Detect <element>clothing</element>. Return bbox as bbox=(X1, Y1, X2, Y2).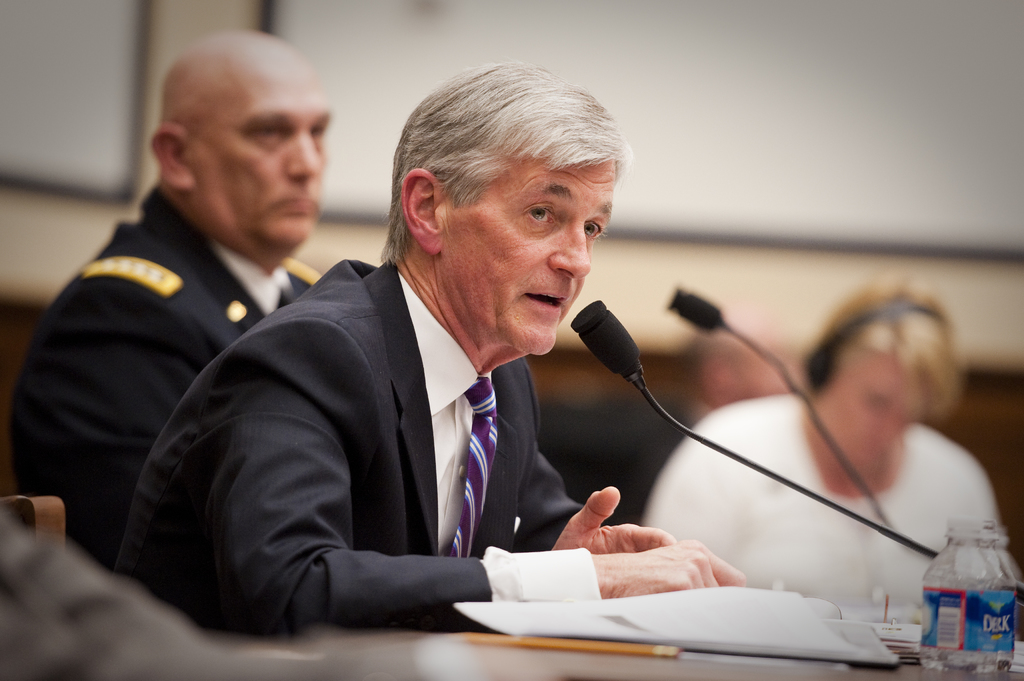
bbox=(122, 255, 611, 621).
